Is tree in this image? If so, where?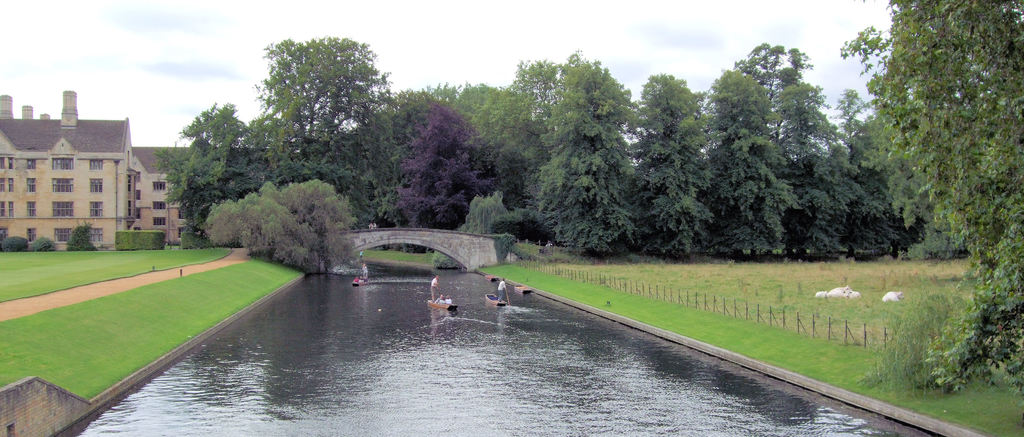
Yes, at rect(202, 175, 362, 267).
